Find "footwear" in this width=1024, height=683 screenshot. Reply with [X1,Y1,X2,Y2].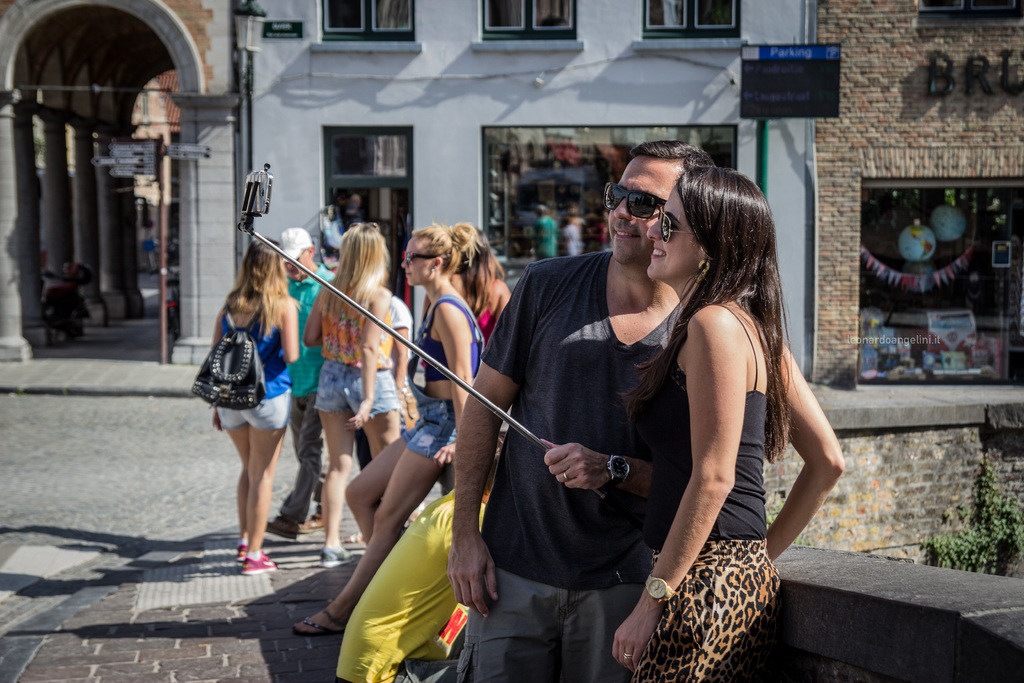
[323,545,360,565].
